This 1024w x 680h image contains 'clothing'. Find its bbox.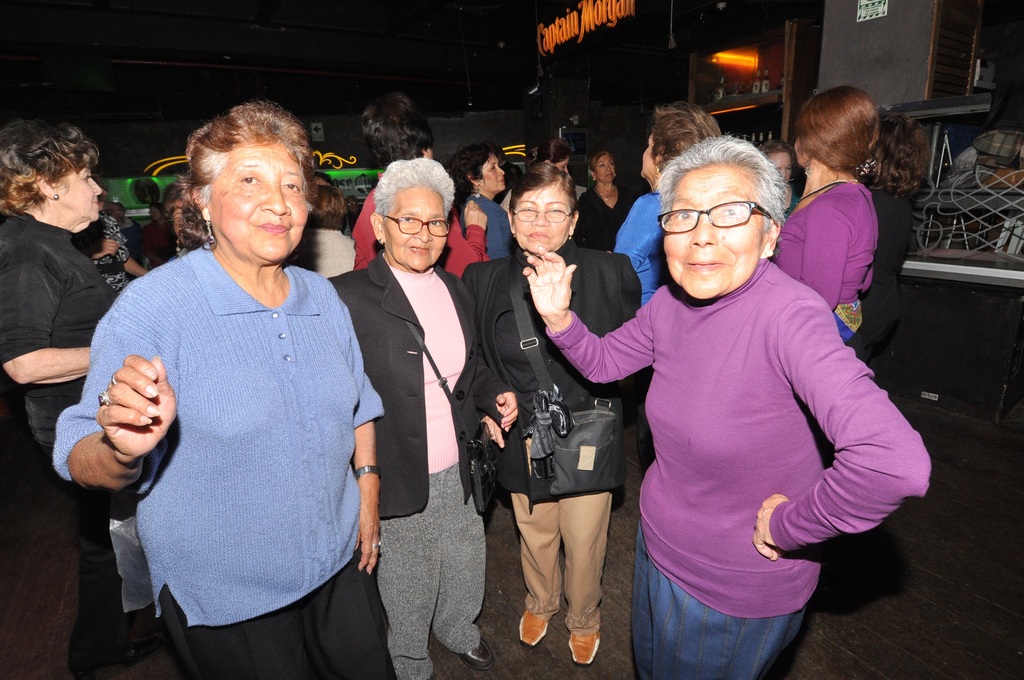
<box>612,193,671,309</box>.
